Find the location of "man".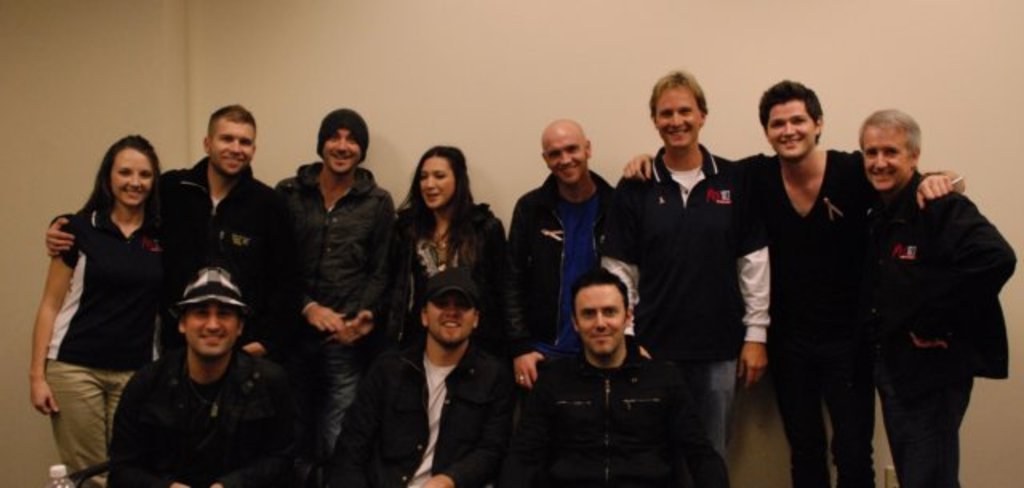
Location: x1=618, y1=69, x2=758, y2=485.
